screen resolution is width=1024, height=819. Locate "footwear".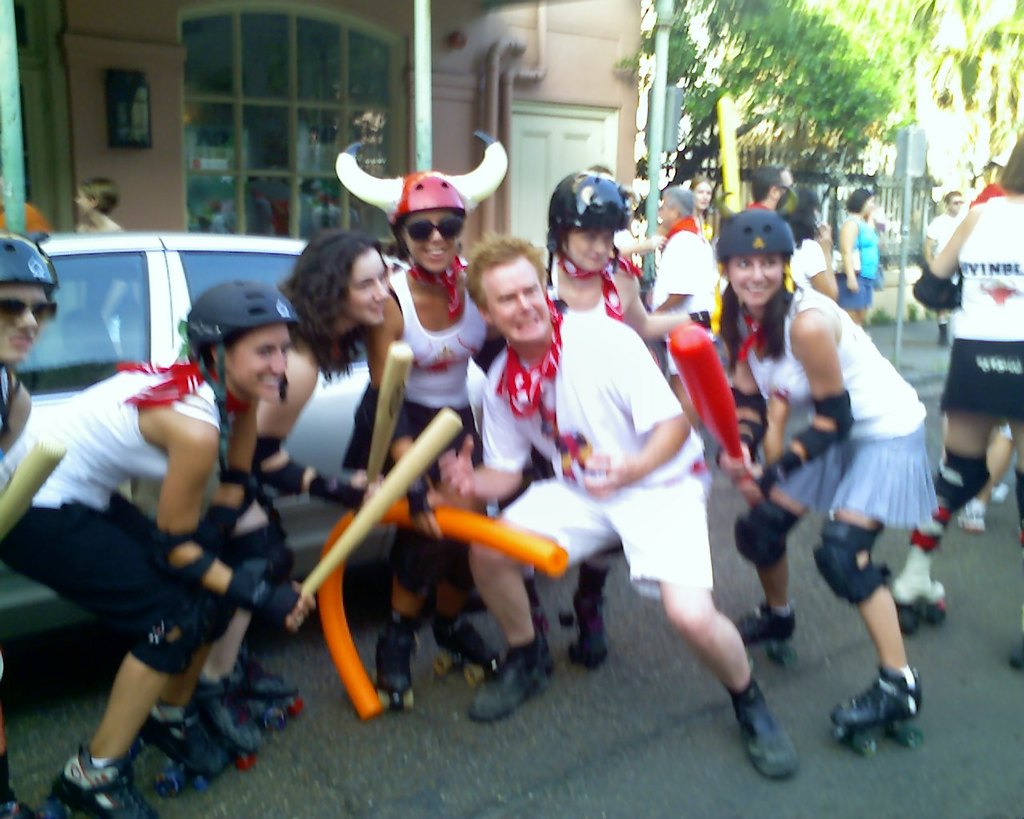
select_region(50, 747, 170, 818).
